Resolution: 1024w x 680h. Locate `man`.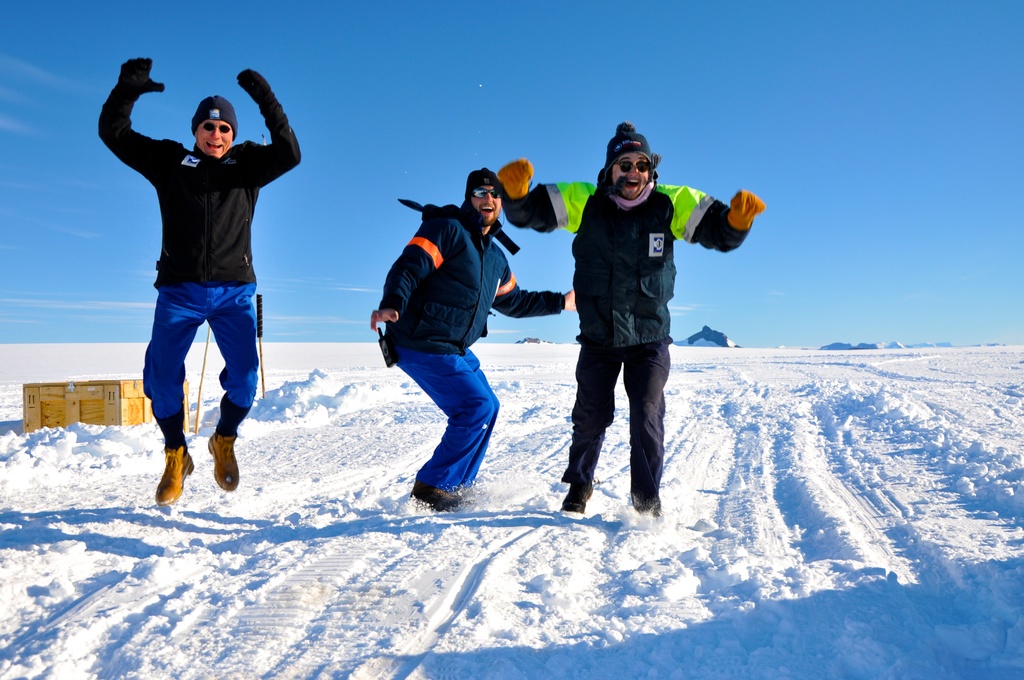
369,168,577,512.
